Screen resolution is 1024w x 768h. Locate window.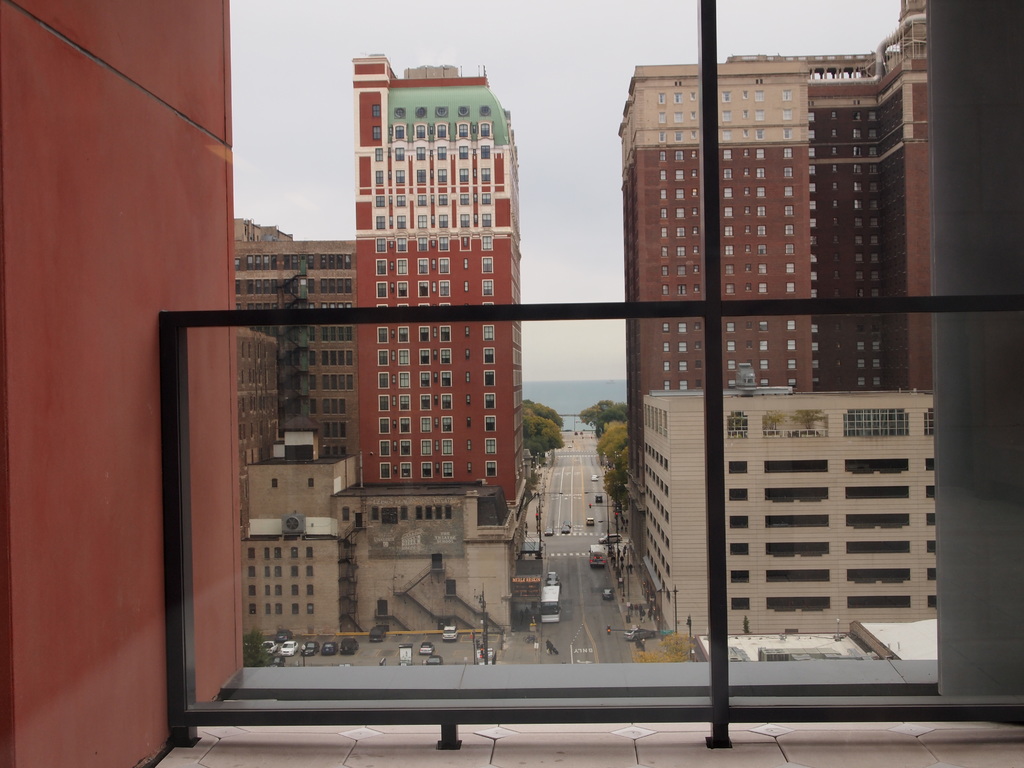
(x1=785, y1=244, x2=794, y2=253).
